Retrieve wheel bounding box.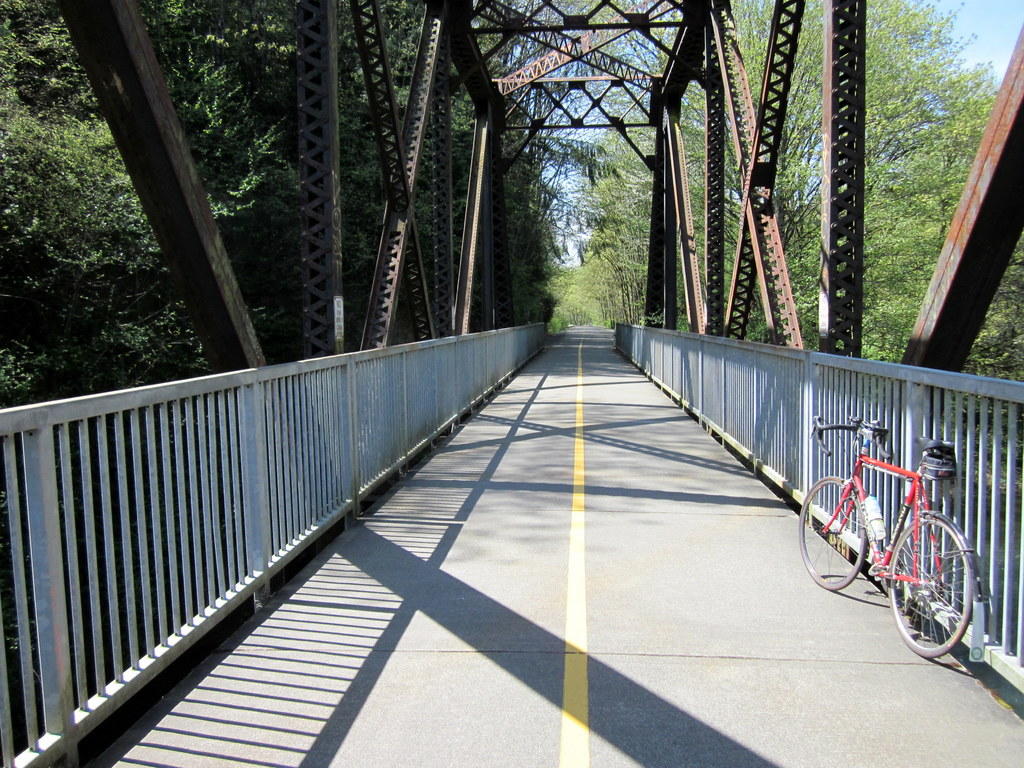
Bounding box: {"x1": 872, "y1": 516, "x2": 982, "y2": 664}.
